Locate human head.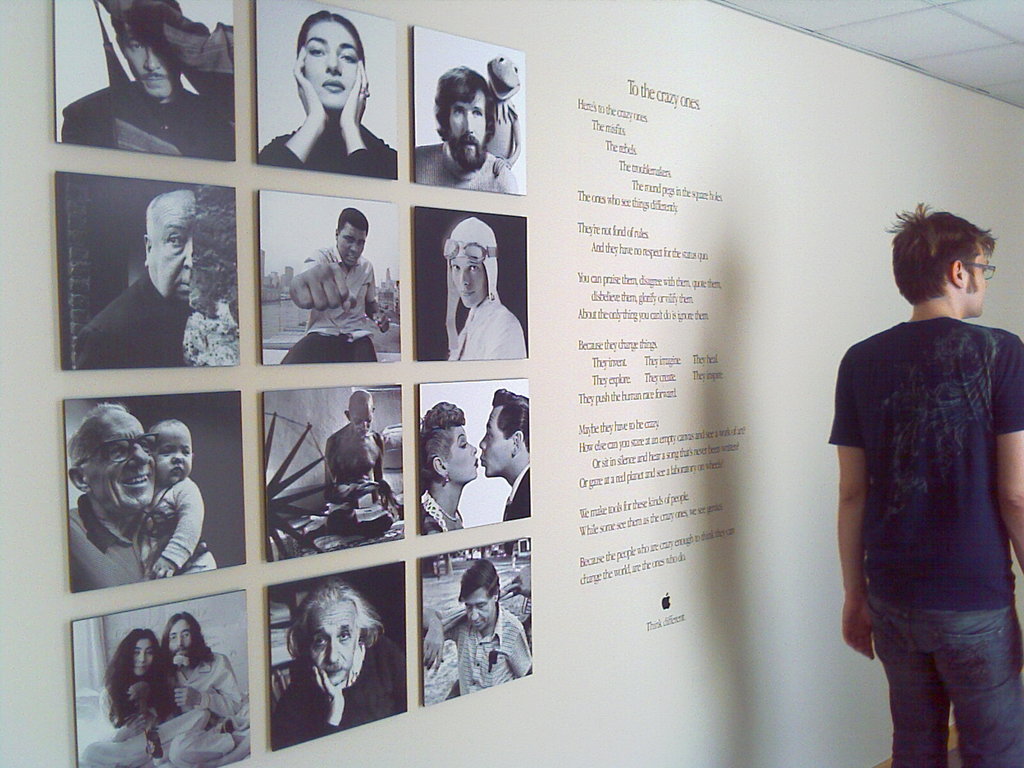
Bounding box: <box>148,419,192,484</box>.
